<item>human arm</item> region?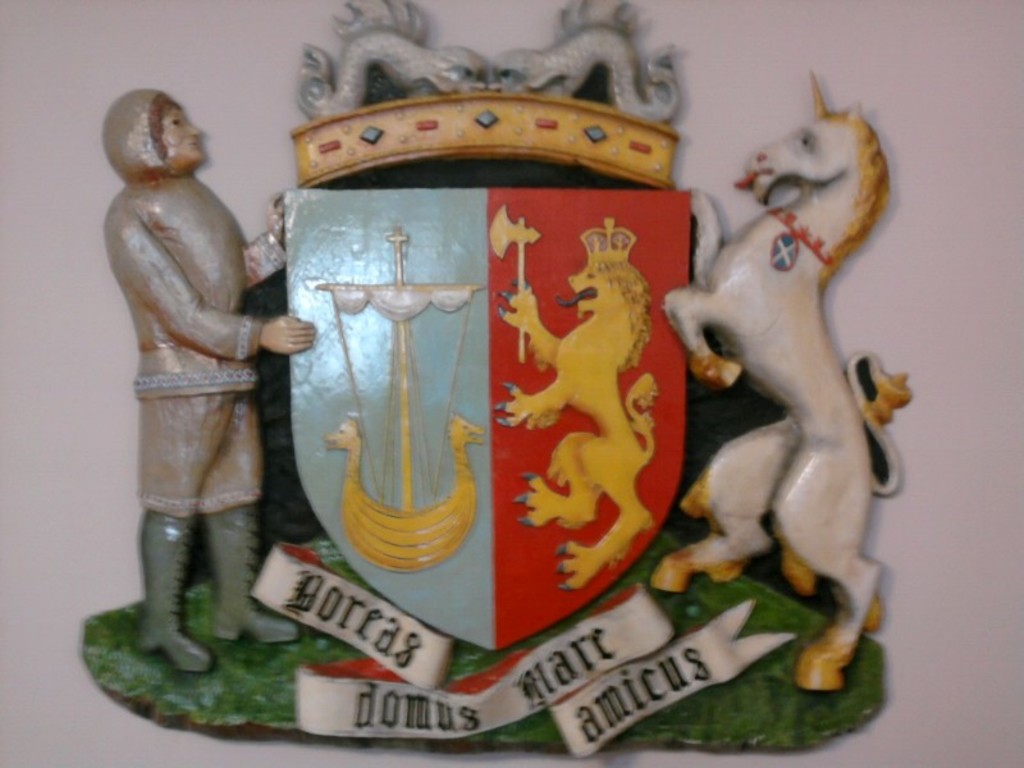
bbox=[242, 193, 285, 285]
